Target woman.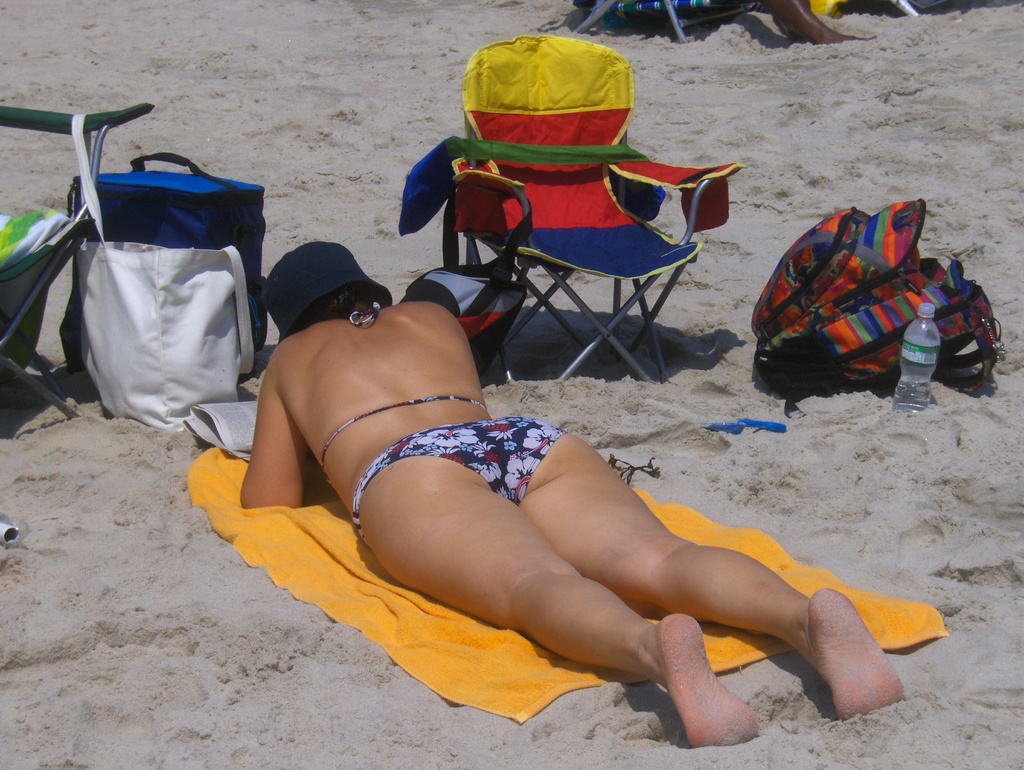
Target region: detection(219, 143, 940, 769).
